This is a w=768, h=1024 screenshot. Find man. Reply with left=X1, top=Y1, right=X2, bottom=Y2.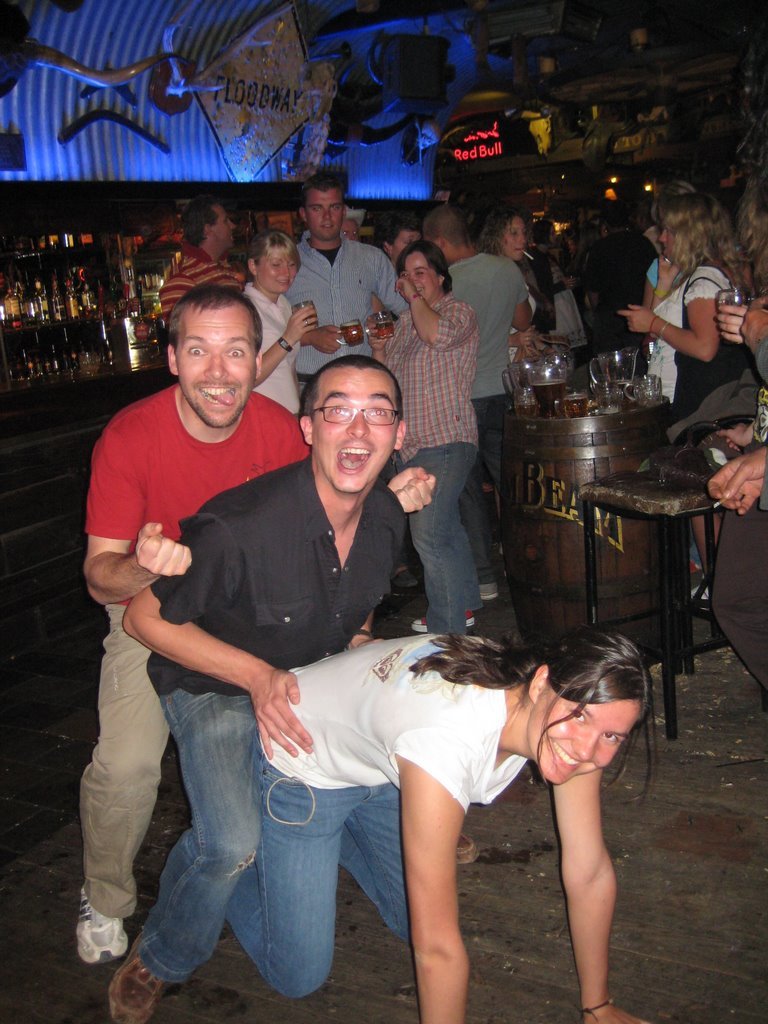
left=162, top=195, right=251, bottom=322.
